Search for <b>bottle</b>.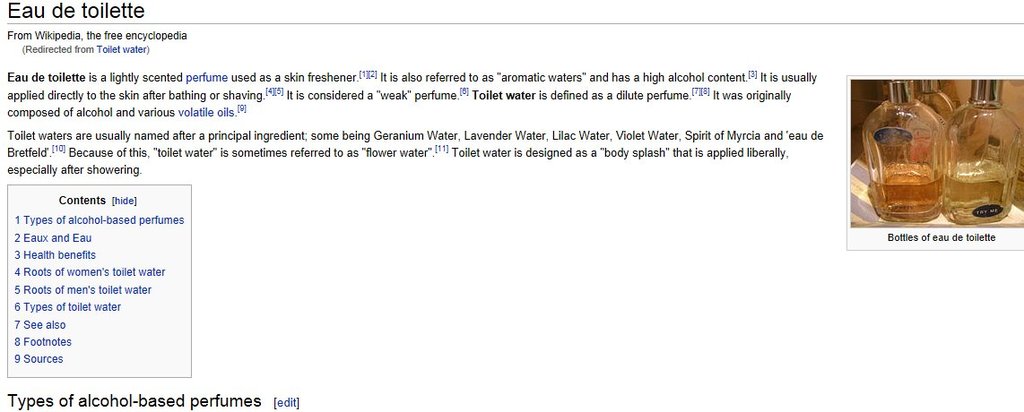
Found at 858 73 968 216.
